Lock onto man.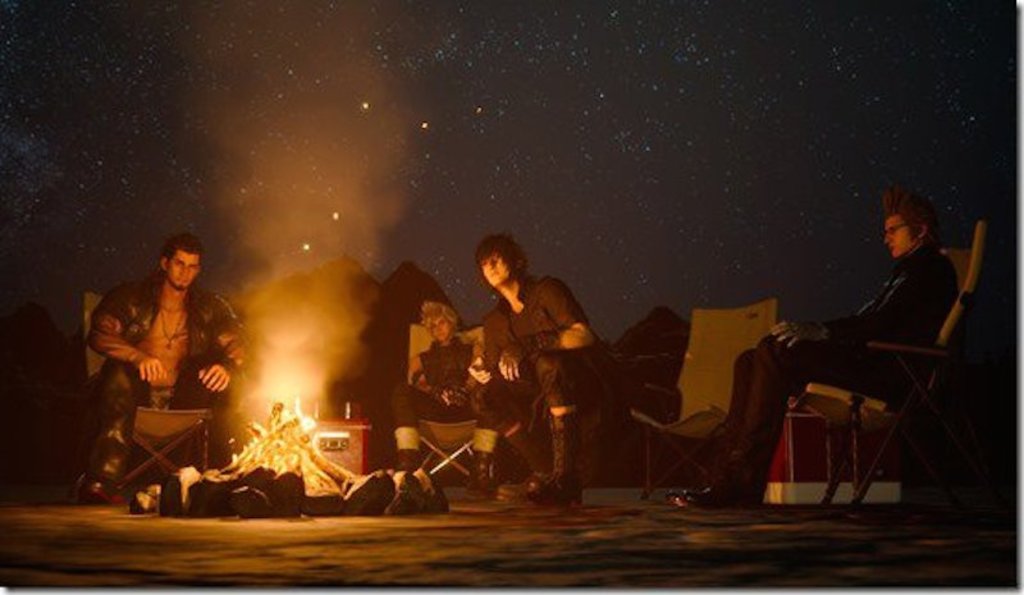
Locked: box(667, 186, 955, 508).
